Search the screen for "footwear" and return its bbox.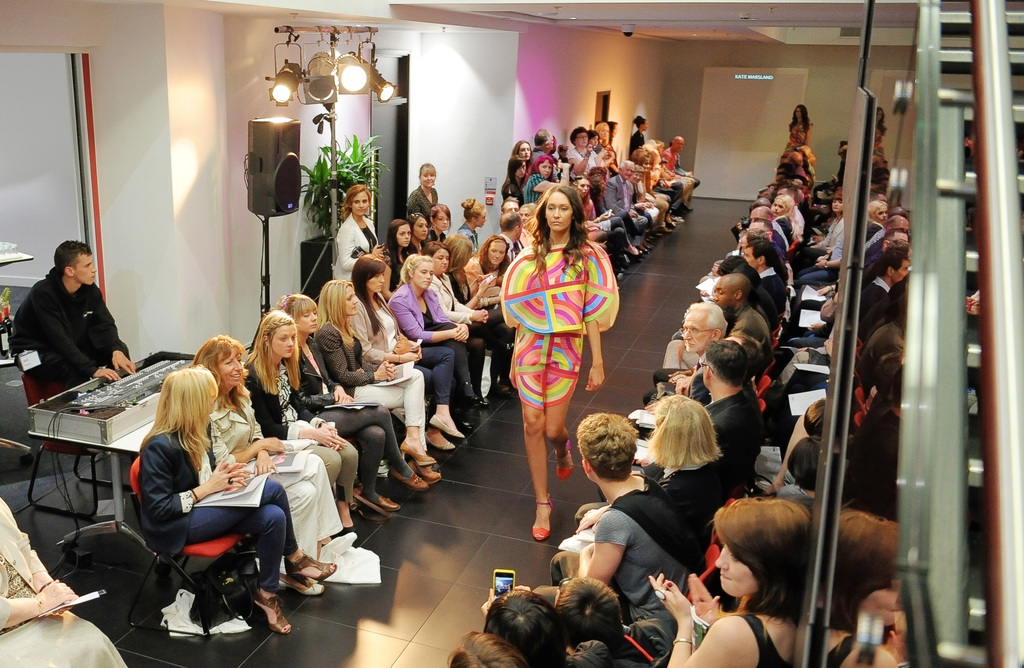
Found: x1=432 y1=410 x2=467 y2=448.
